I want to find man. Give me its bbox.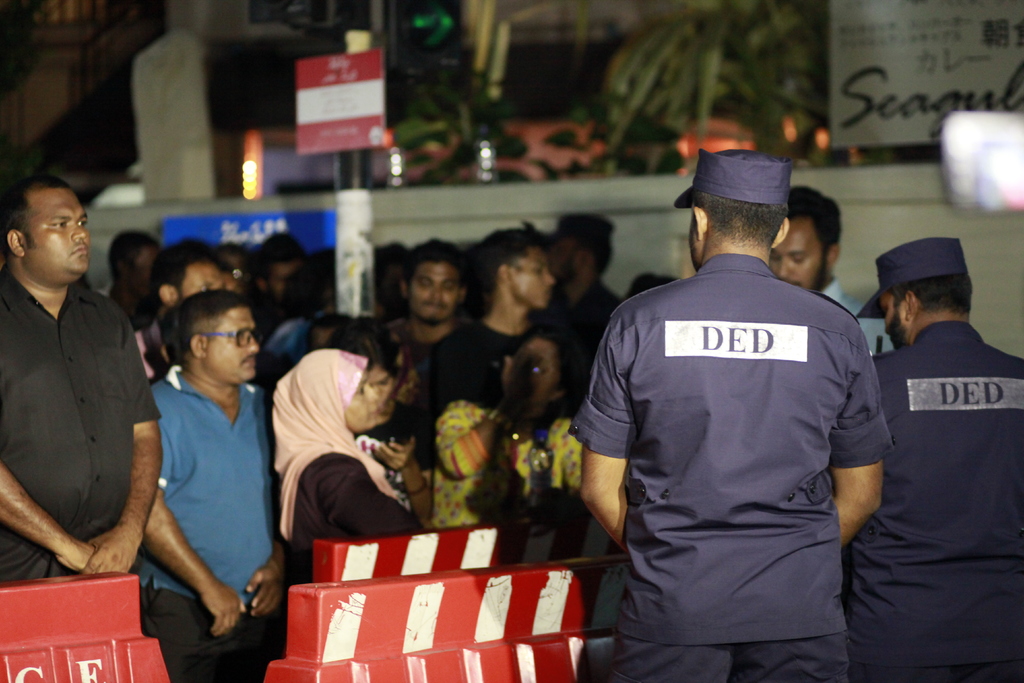
<box>539,203,630,345</box>.
